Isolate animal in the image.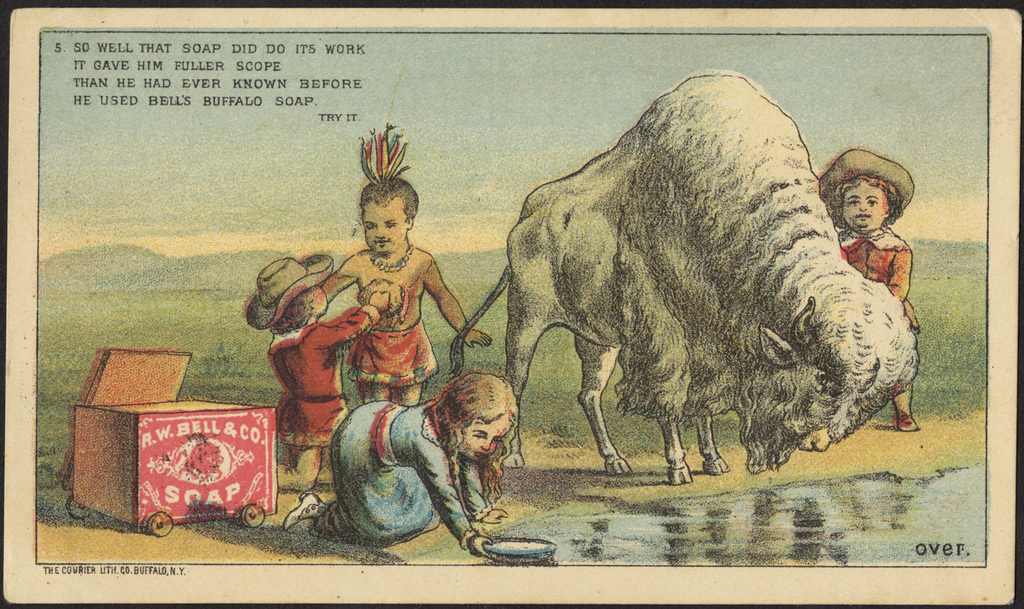
Isolated region: box(446, 72, 924, 487).
